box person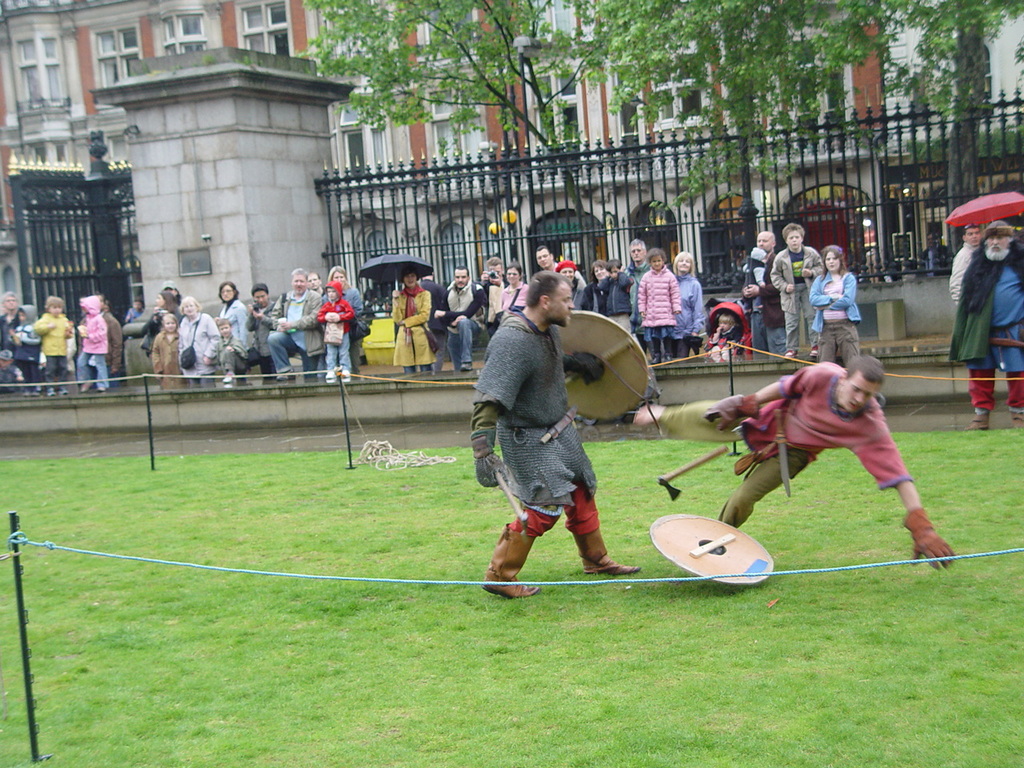
<box>614,346,948,576</box>
